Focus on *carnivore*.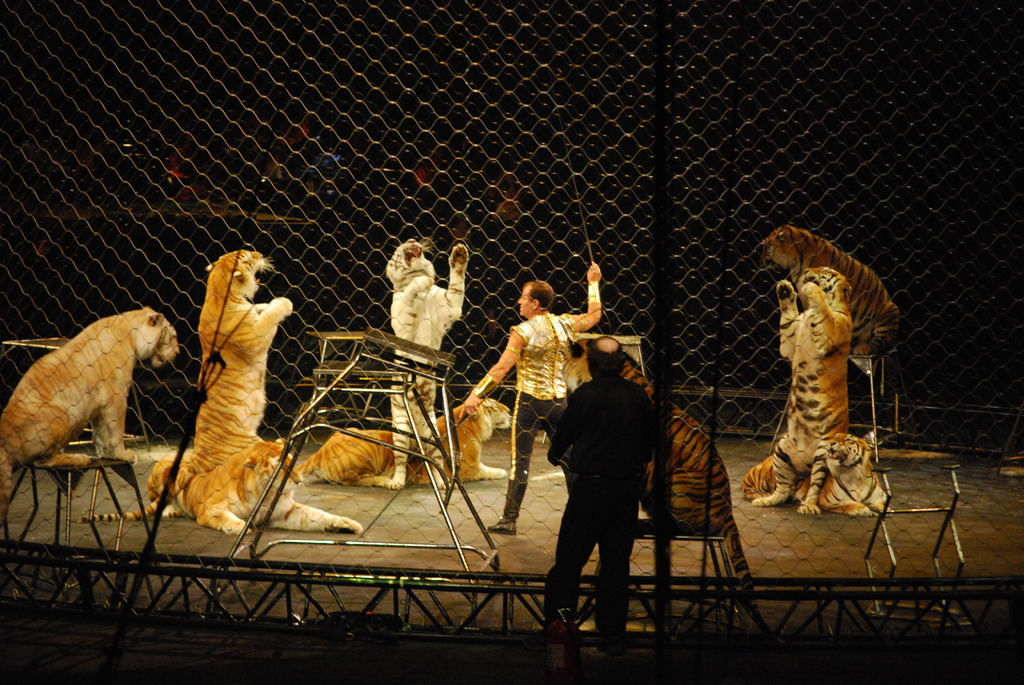
Focused at region(748, 265, 865, 521).
